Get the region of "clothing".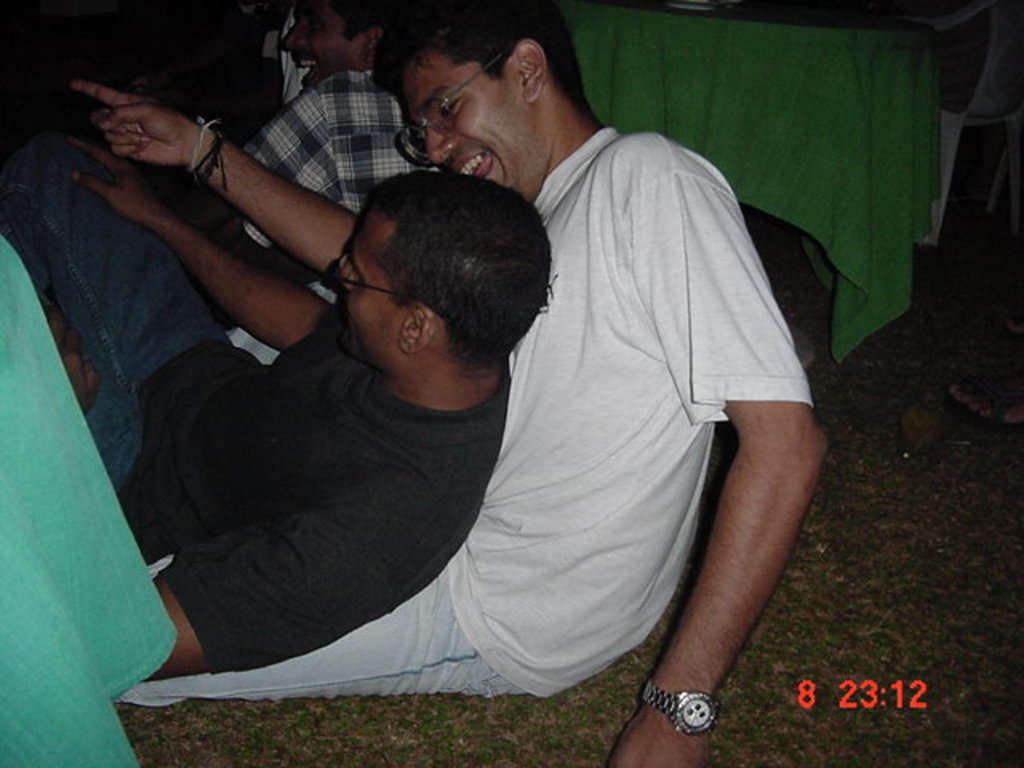
0/138/512/678.
